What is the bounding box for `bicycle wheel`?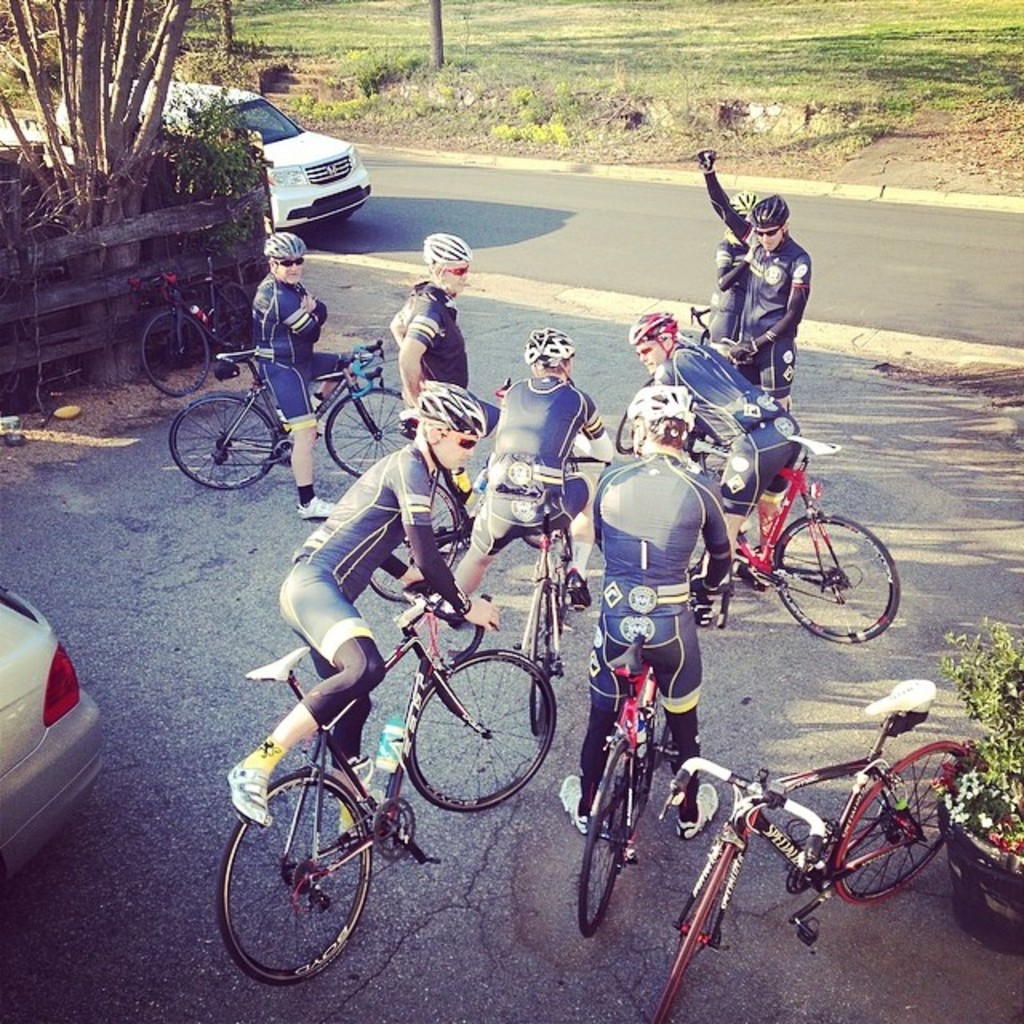
(x1=214, y1=771, x2=371, y2=981).
